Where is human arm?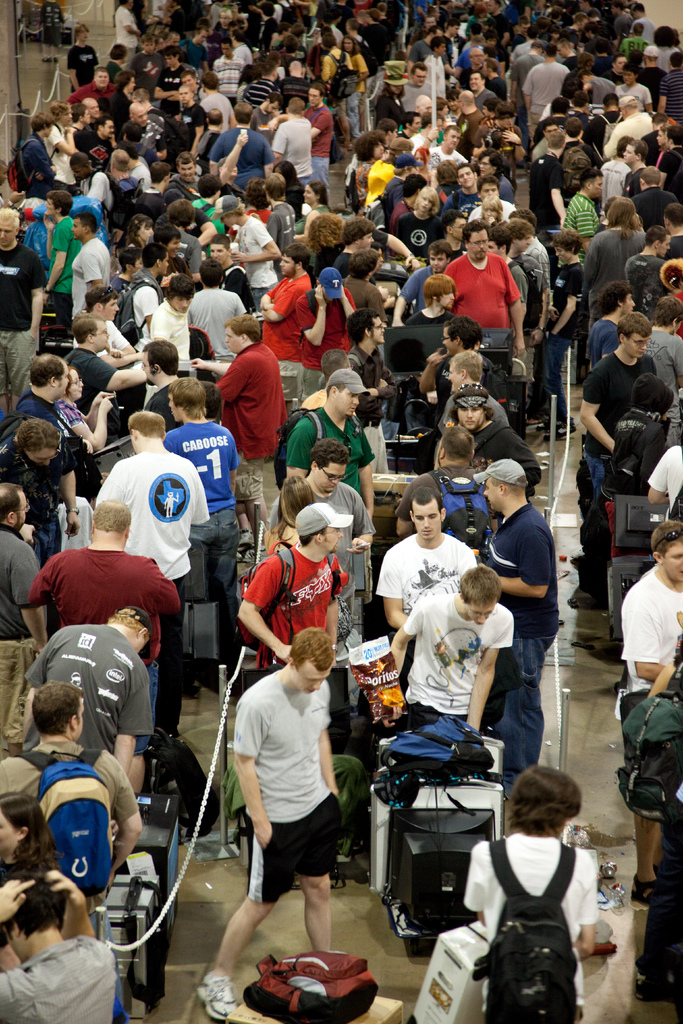
<region>204, 134, 226, 179</region>.
